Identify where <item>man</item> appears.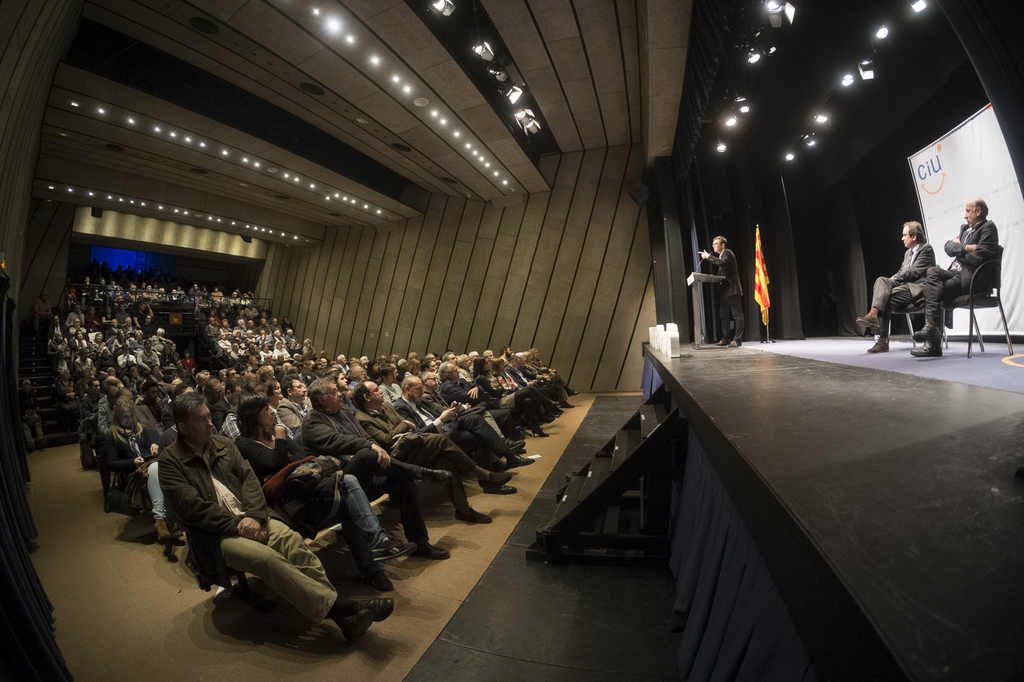
Appears at [x1=698, y1=234, x2=743, y2=347].
